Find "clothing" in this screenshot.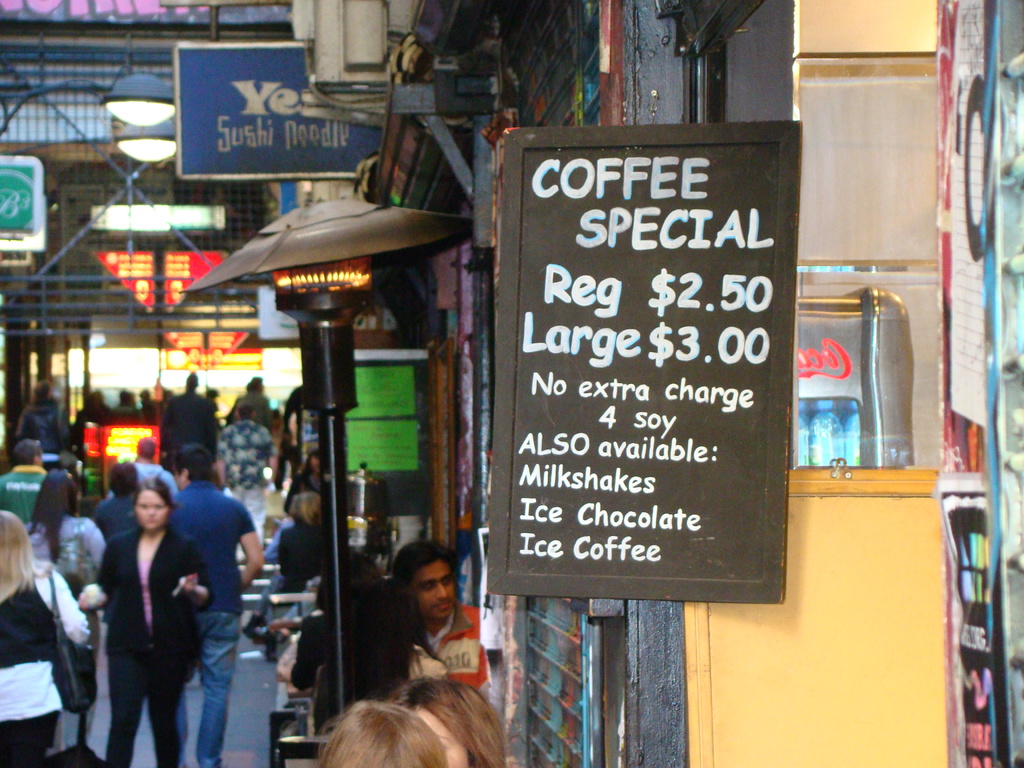
The bounding box for "clothing" is x1=170 y1=606 x2=244 y2=765.
